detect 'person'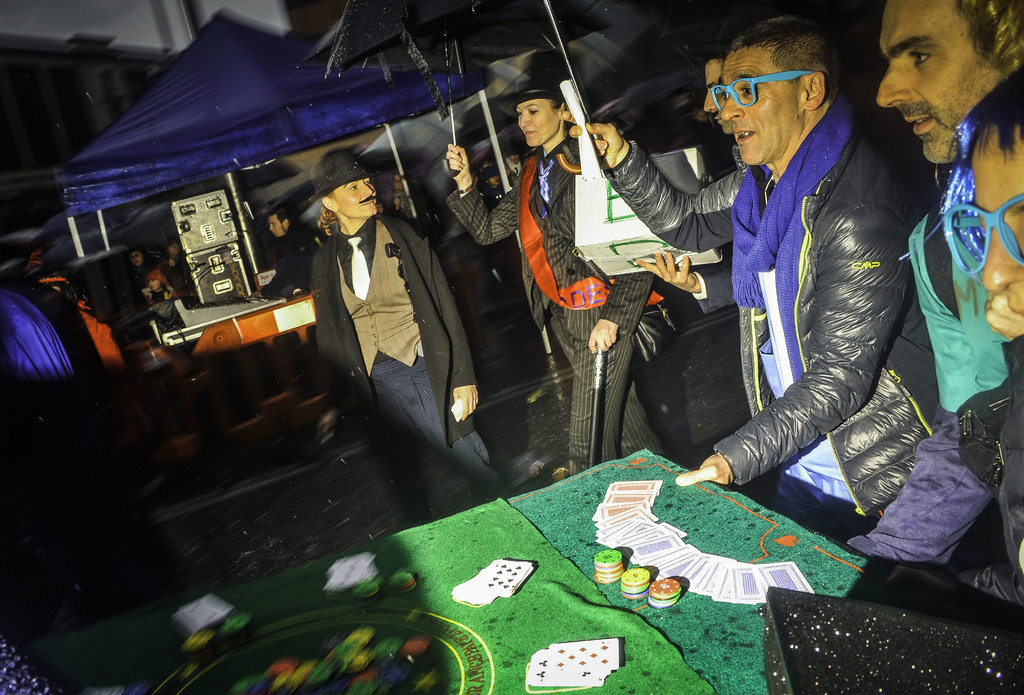
bbox=[444, 81, 674, 475]
